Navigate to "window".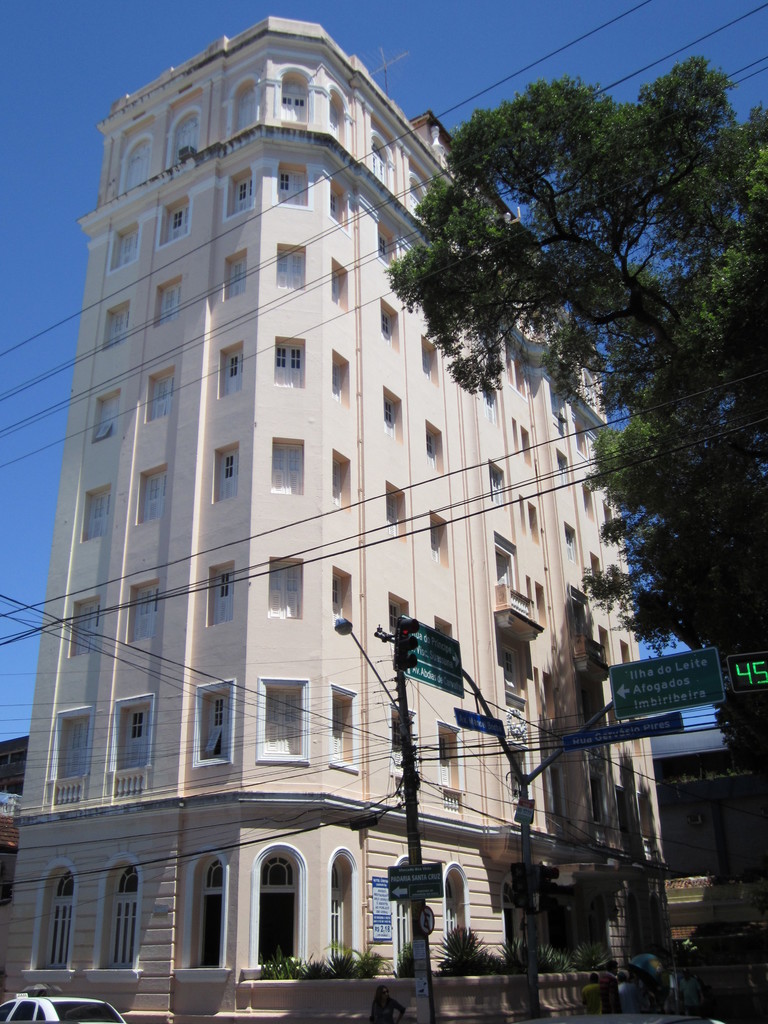
Navigation target: detection(121, 147, 149, 192).
